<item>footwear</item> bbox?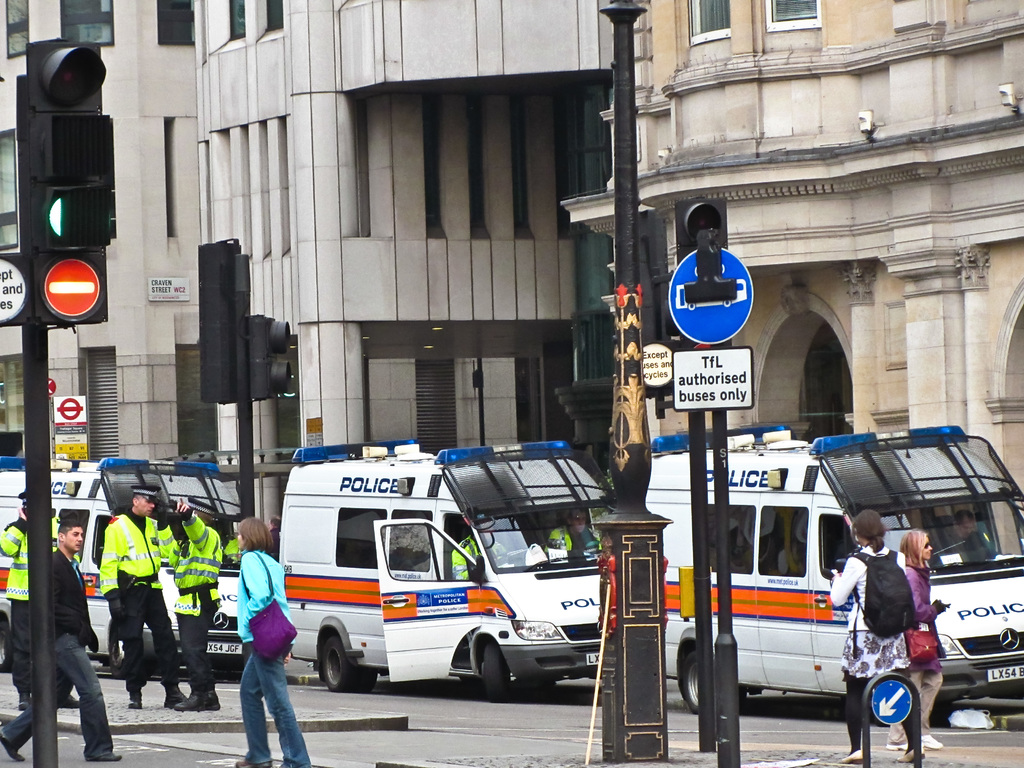
box=[236, 755, 271, 767]
